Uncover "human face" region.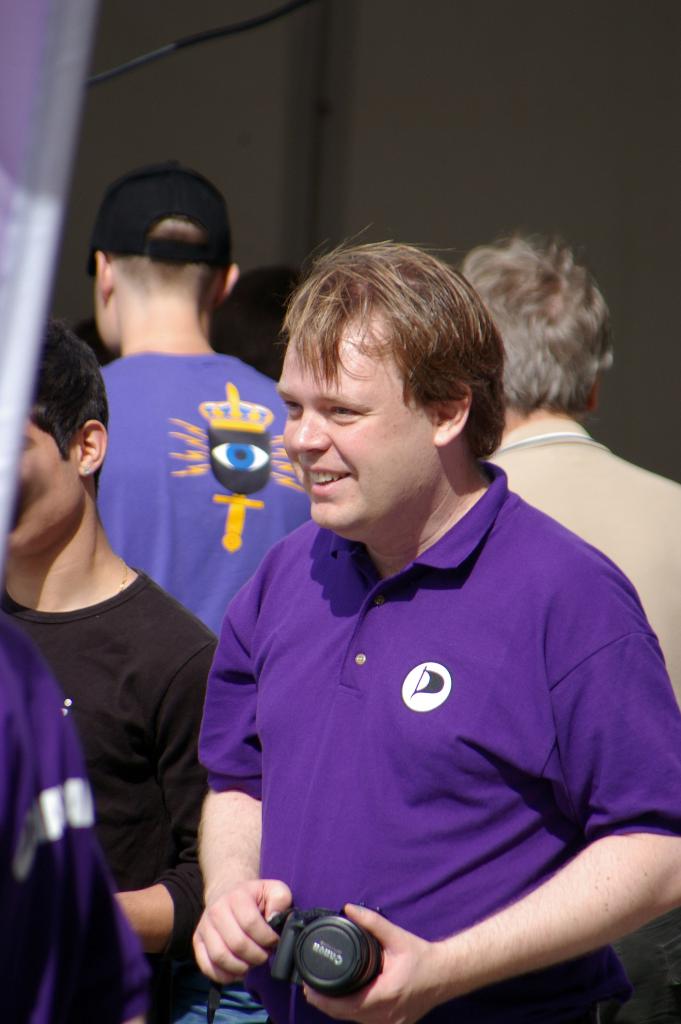
Uncovered: [x1=275, y1=326, x2=420, y2=538].
